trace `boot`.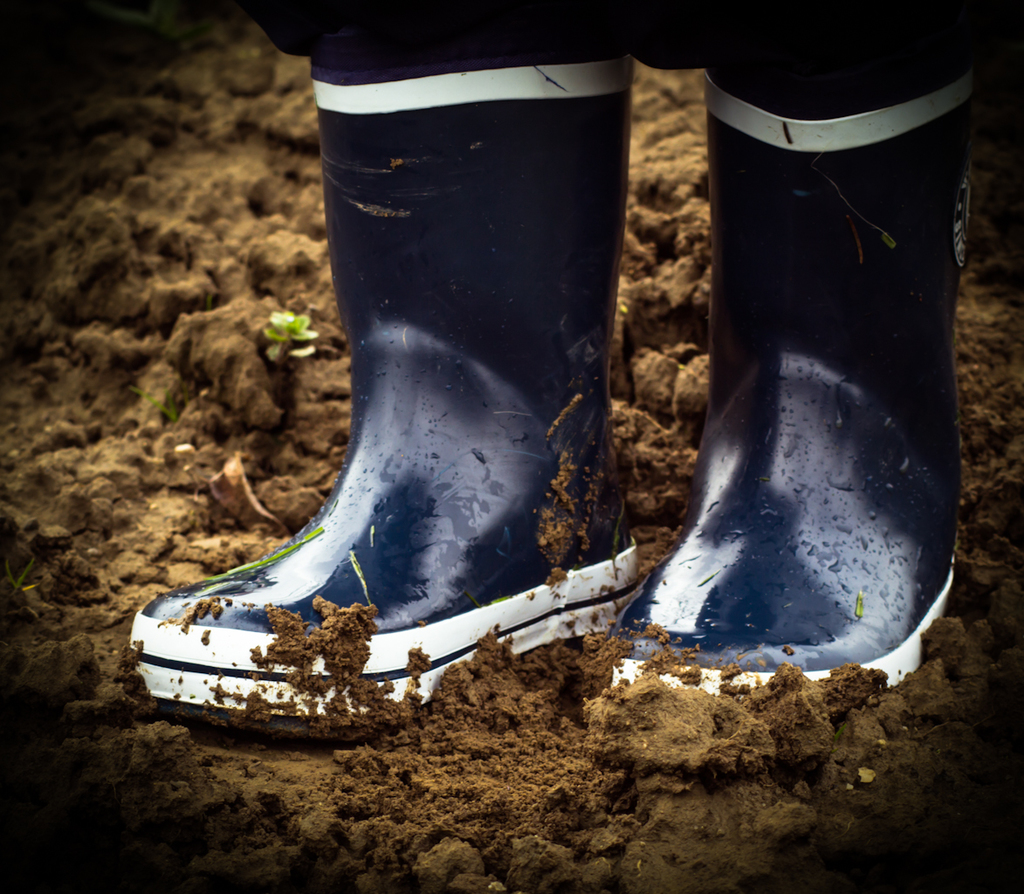
Traced to (147, 25, 860, 712).
